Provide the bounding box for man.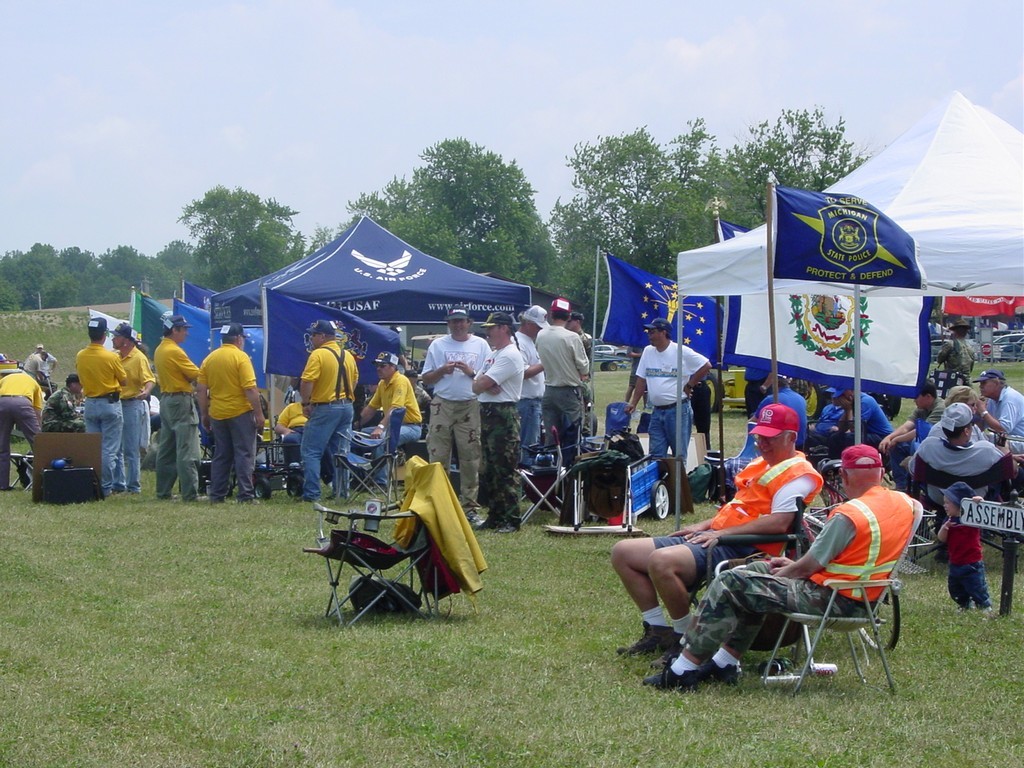
bbox(471, 311, 525, 532).
